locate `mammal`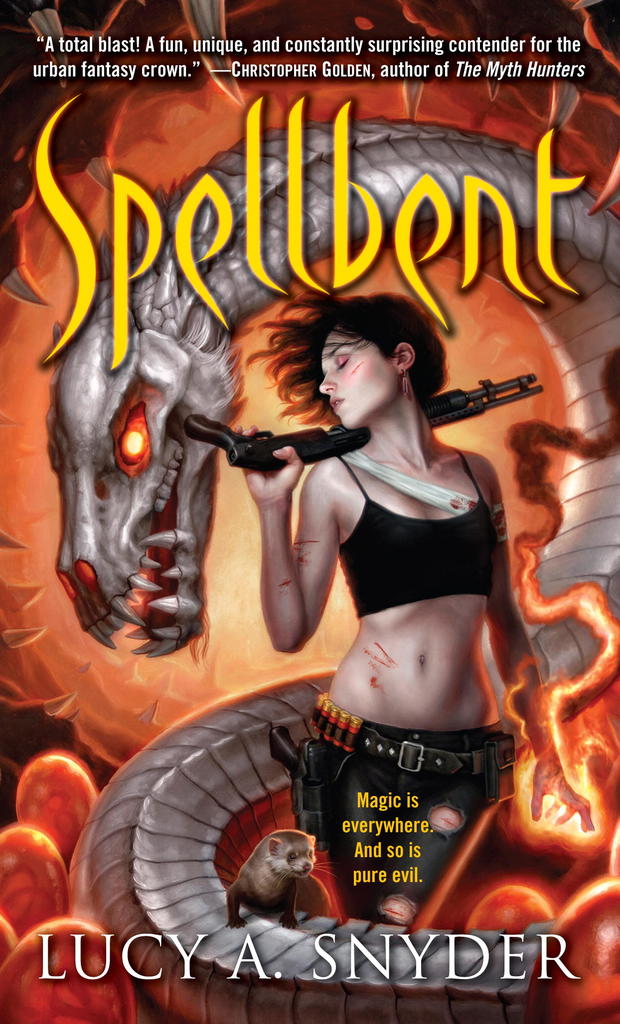
229, 849, 329, 936
